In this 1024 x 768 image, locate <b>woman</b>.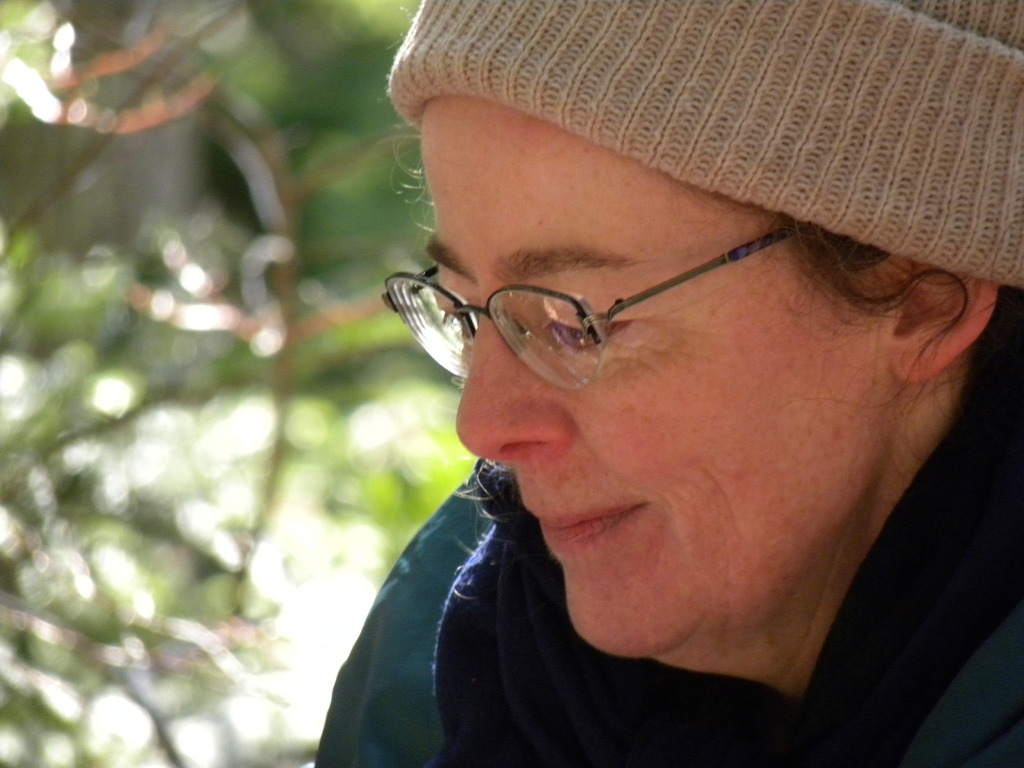
Bounding box: box(251, 54, 1023, 767).
